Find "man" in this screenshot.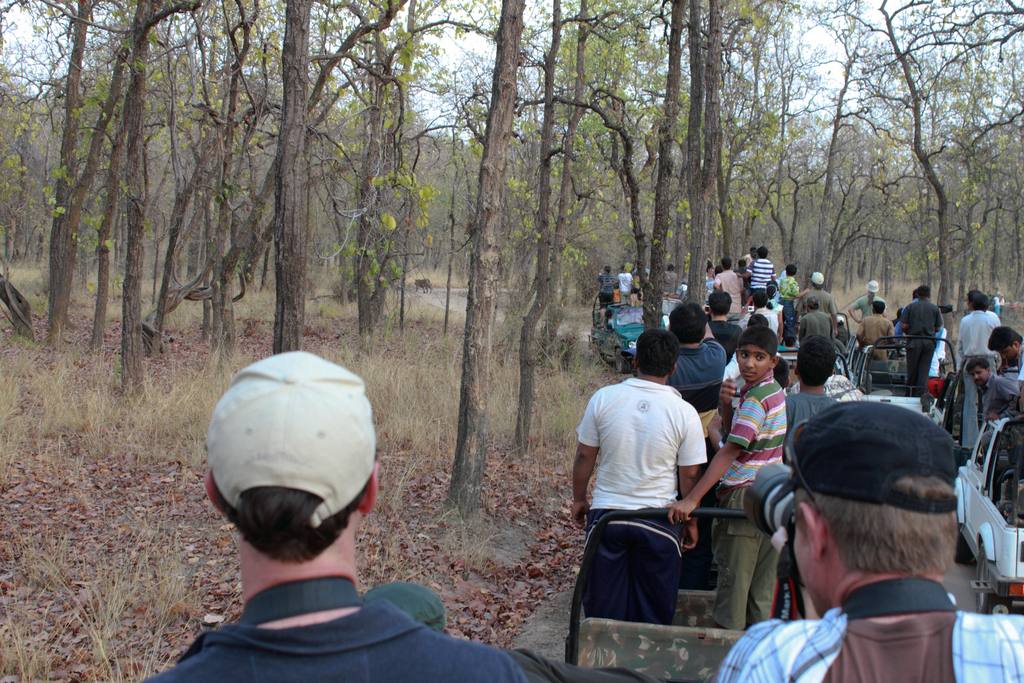
The bounding box for "man" is (810,262,846,328).
